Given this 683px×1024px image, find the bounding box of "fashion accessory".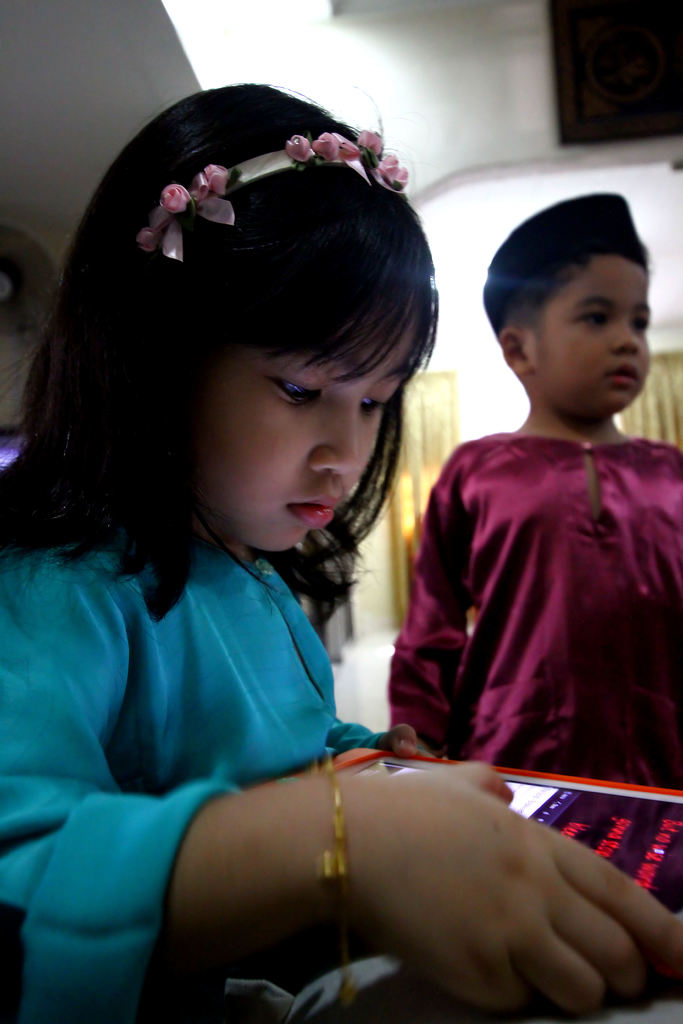
BBox(130, 120, 411, 266).
